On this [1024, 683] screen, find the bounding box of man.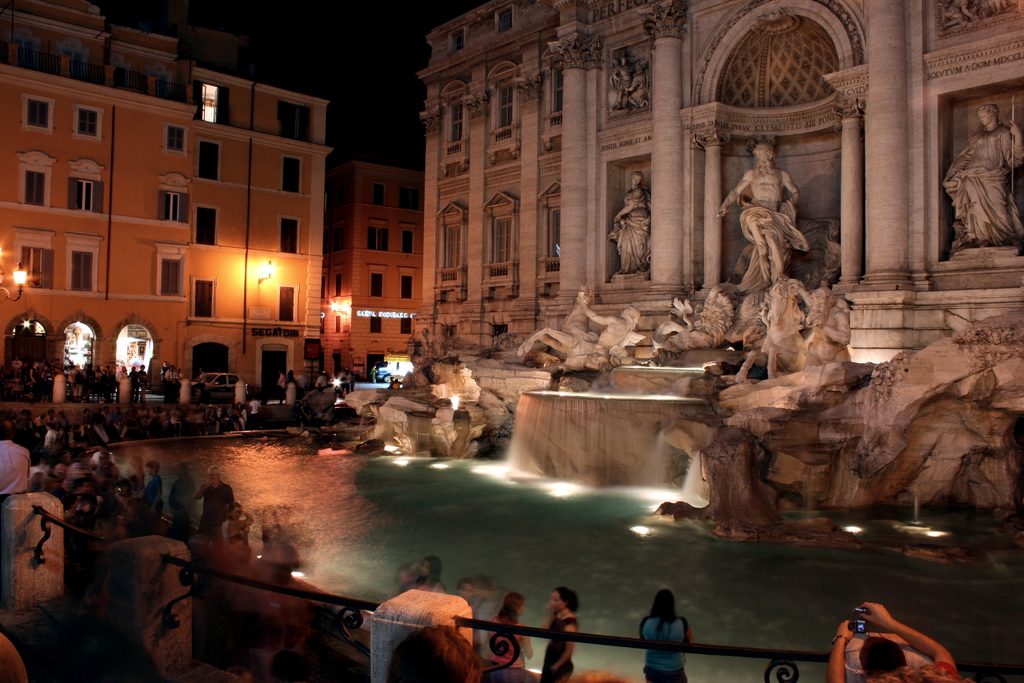
Bounding box: (716, 140, 799, 283).
